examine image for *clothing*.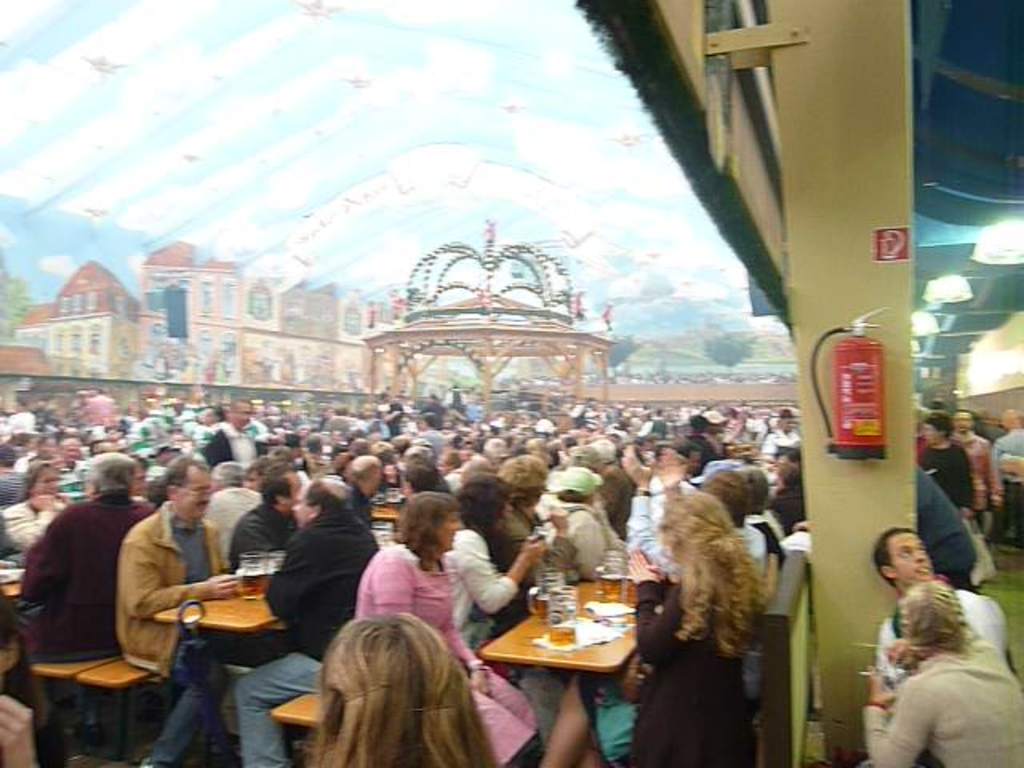
Examination result: 947:434:1003:533.
